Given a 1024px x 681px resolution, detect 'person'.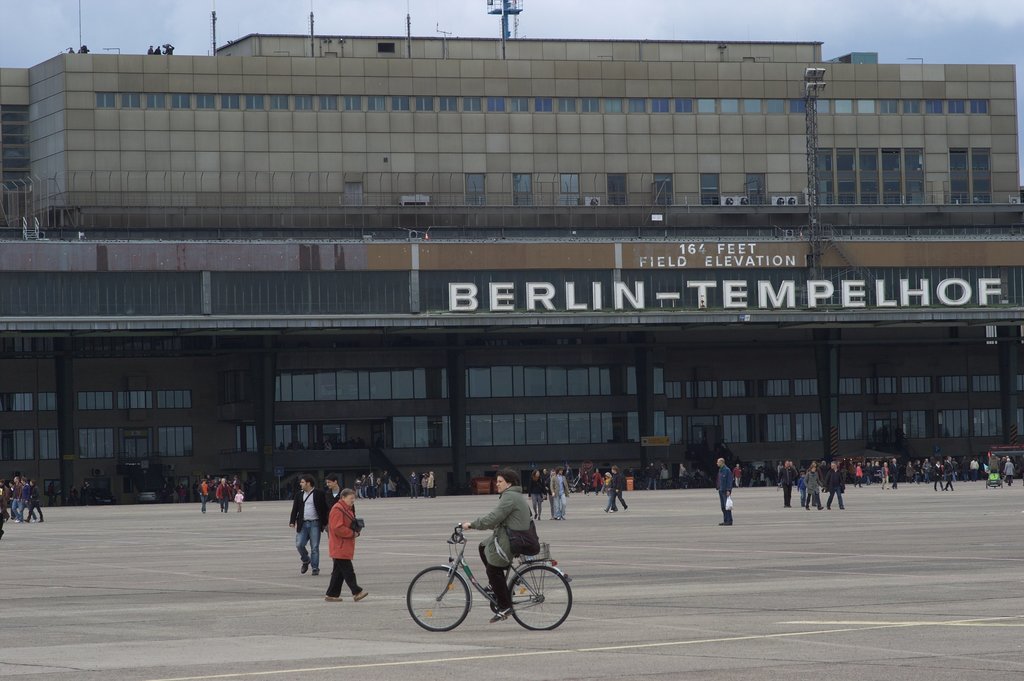
rect(794, 473, 808, 508).
